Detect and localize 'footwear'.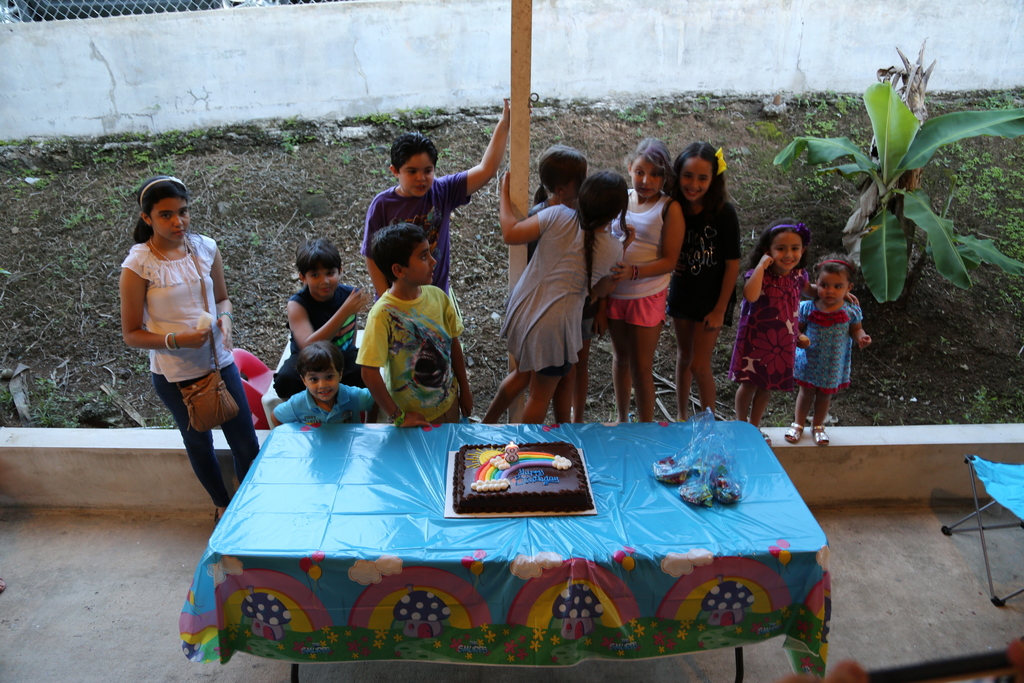
Localized at x1=808, y1=420, x2=830, y2=447.
